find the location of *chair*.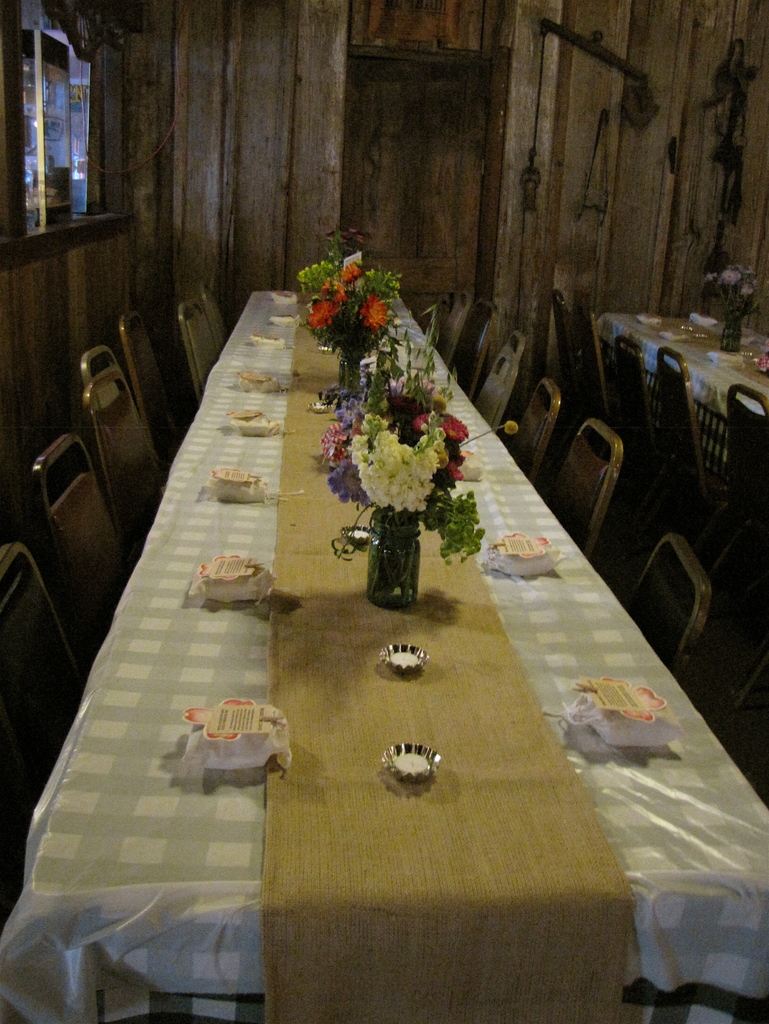
Location: (521,379,570,470).
